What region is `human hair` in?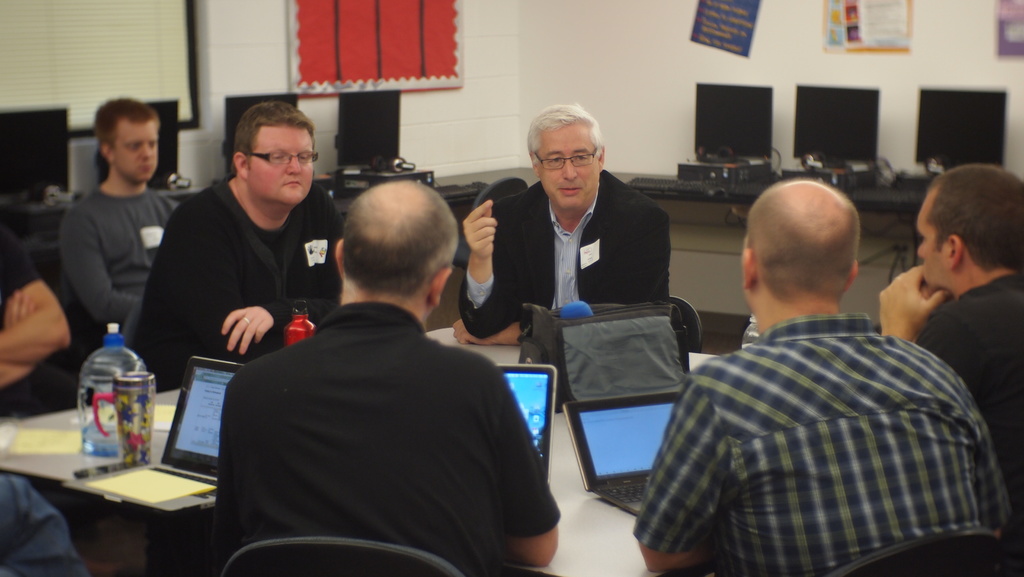
left=744, top=190, right=856, bottom=300.
